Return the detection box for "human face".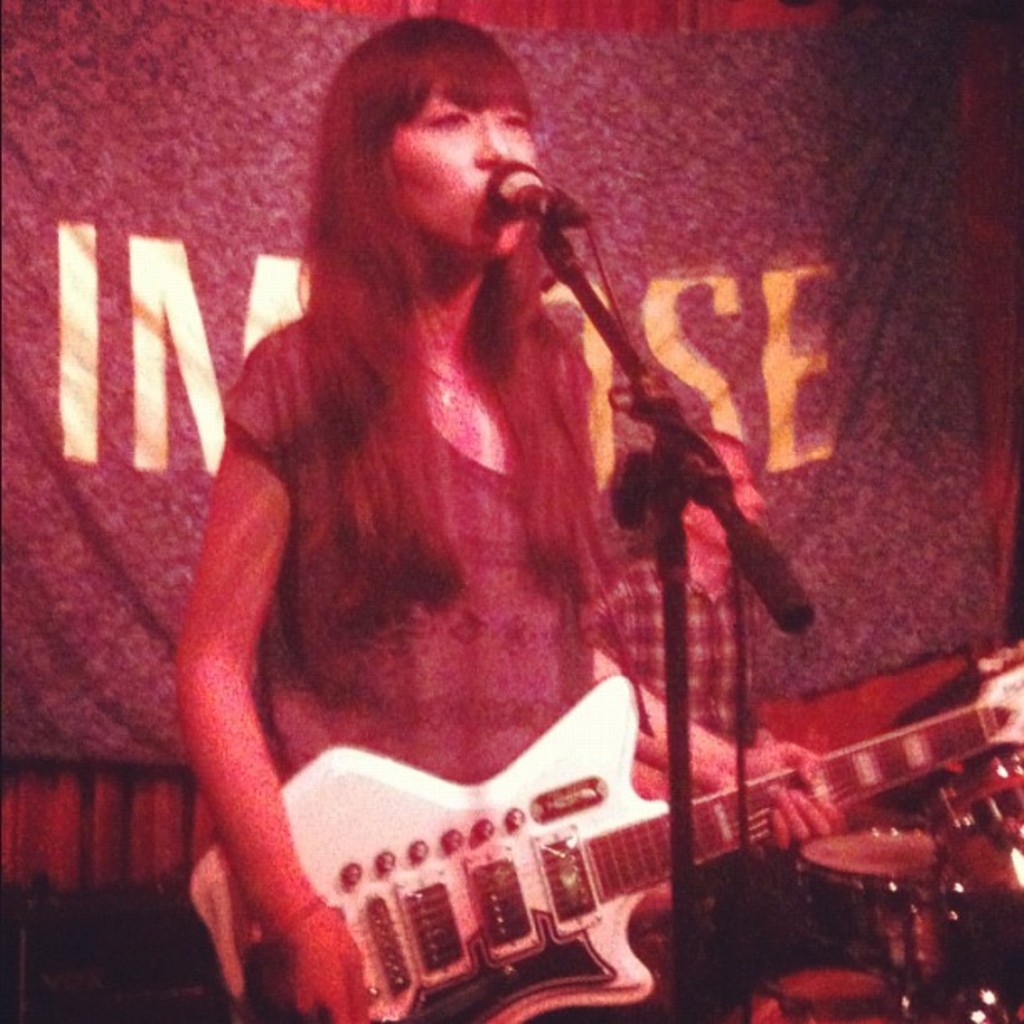
Rect(385, 77, 540, 266).
